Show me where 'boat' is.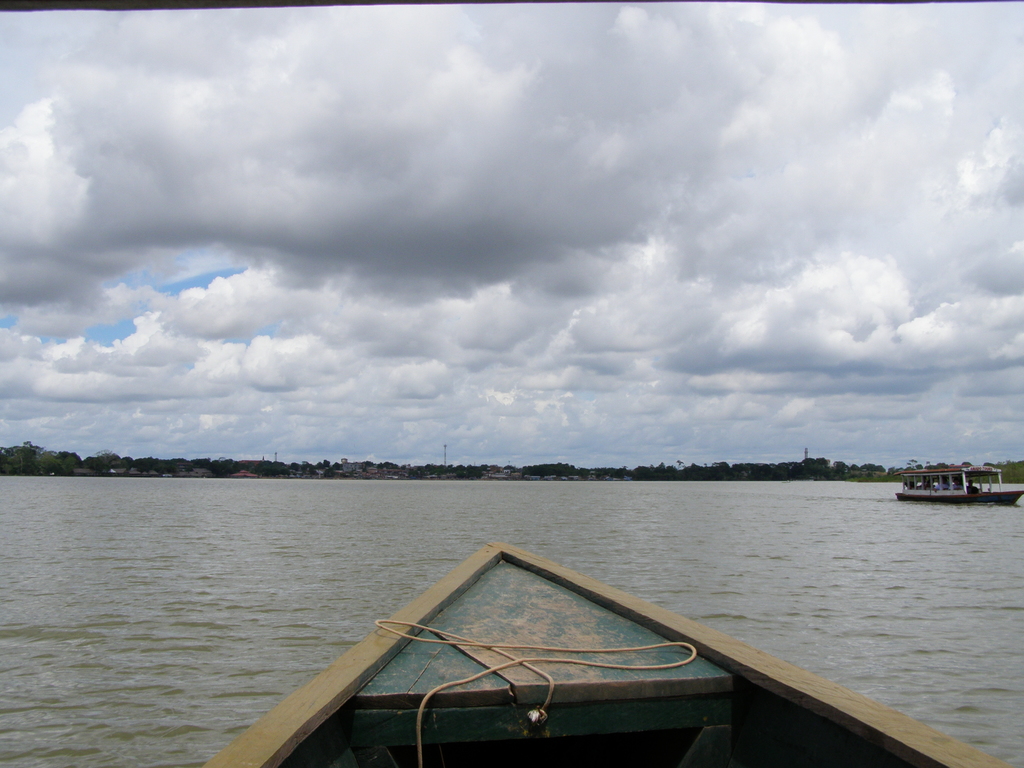
'boat' is at 902/452/1018/515.
